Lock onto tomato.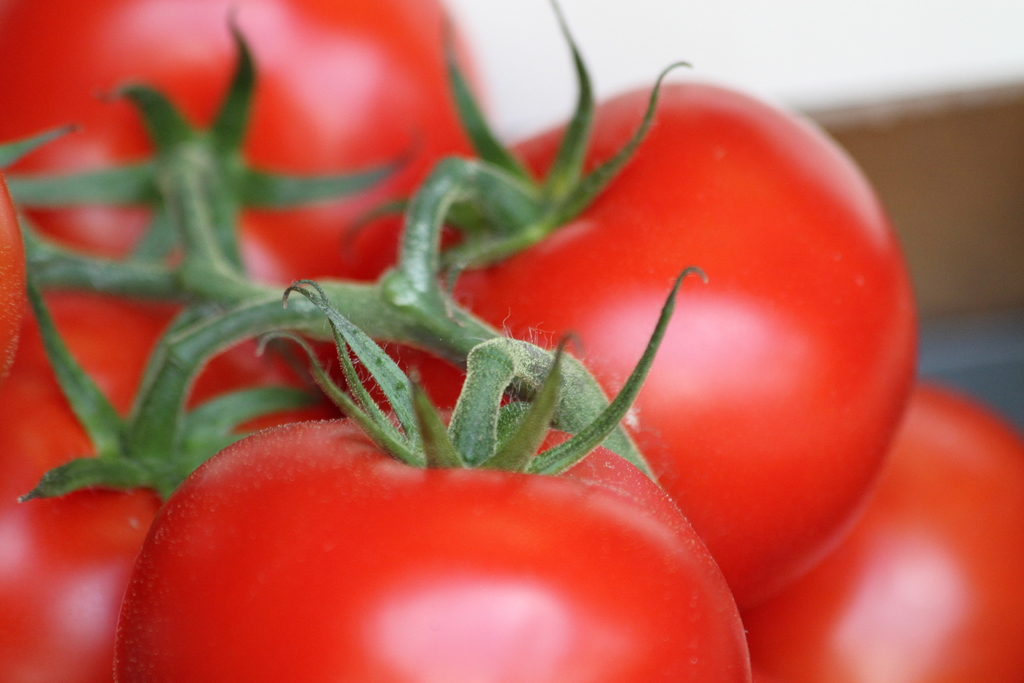
Locked: (0,0,404,273).
